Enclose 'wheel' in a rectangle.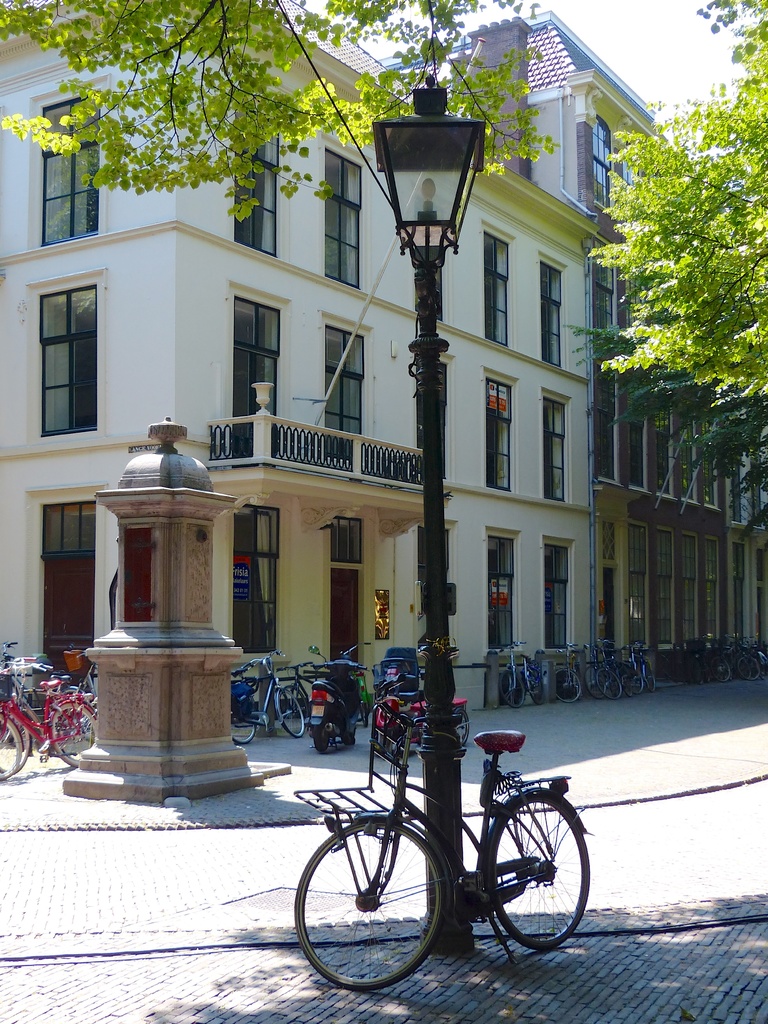
bbox=[222, 693, 256, 746].
